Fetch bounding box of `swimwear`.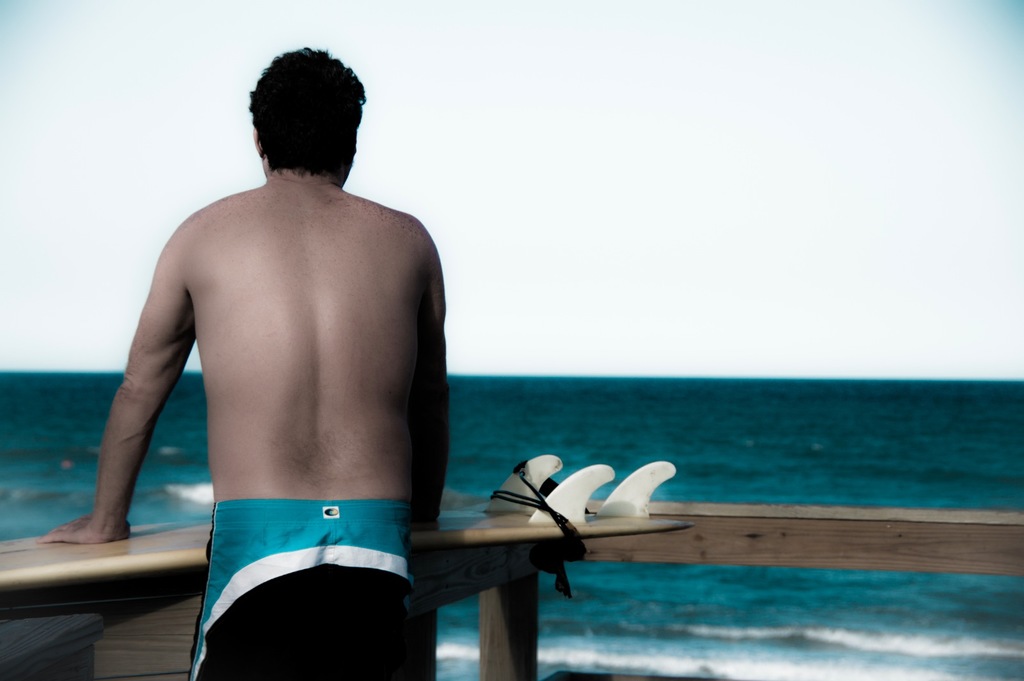
Bbox: (left=180, top=501, right=439, bottom=675).
